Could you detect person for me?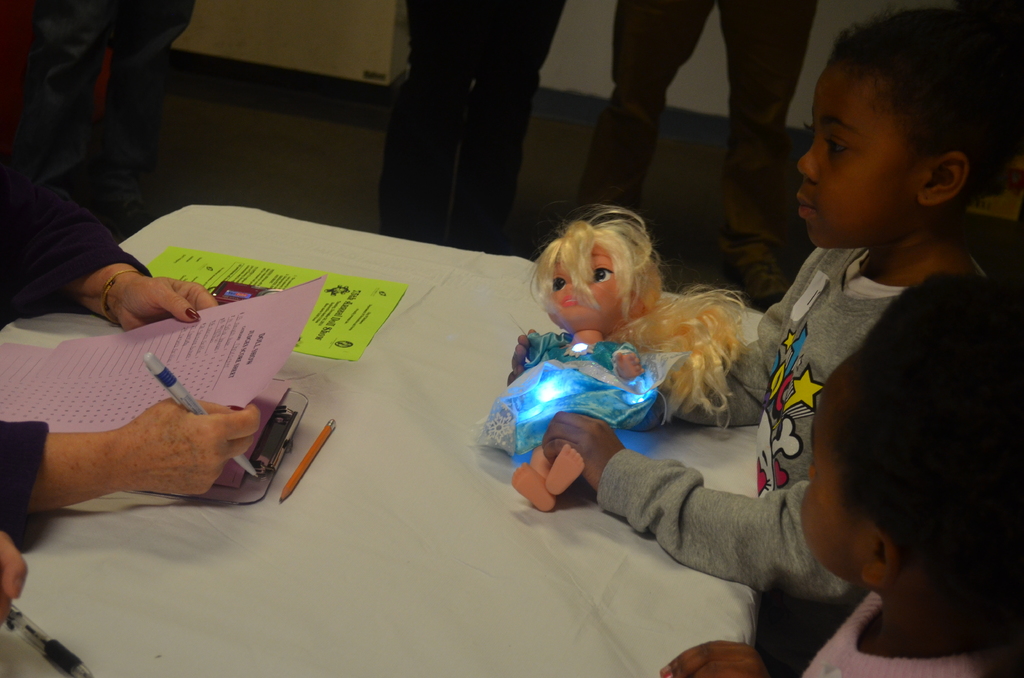
Detection result: BBox(540, 5, 1023, 601).
